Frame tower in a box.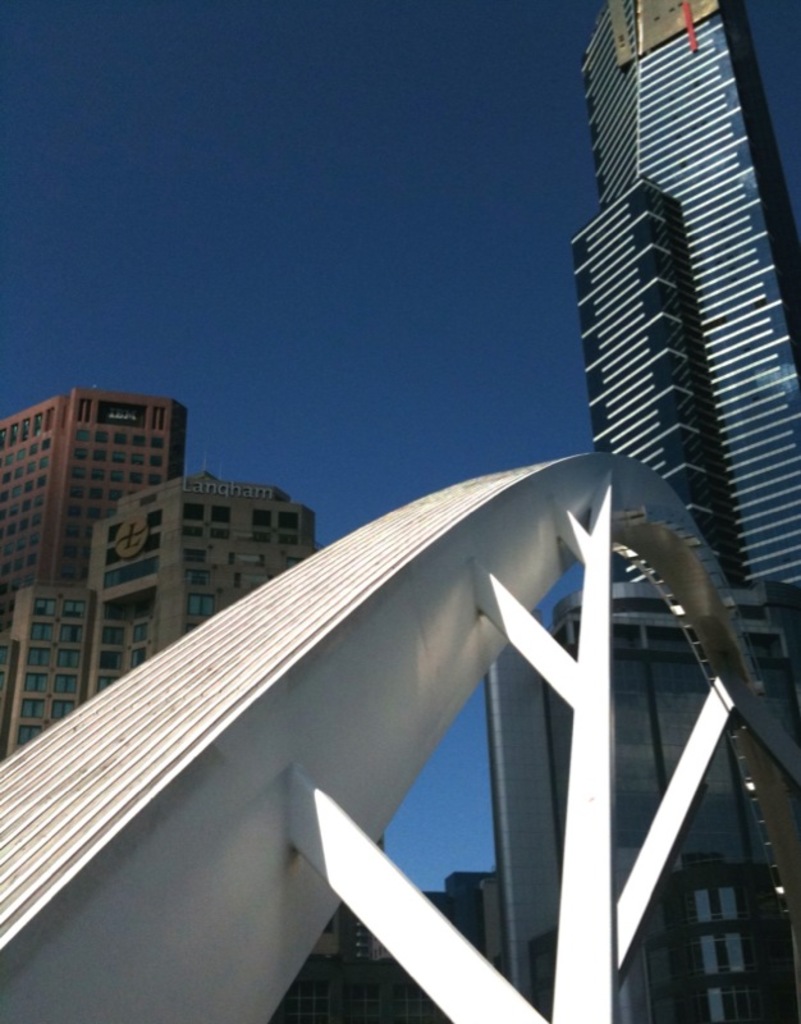
(x1=562, y1=0, x2=788, y2=594).
